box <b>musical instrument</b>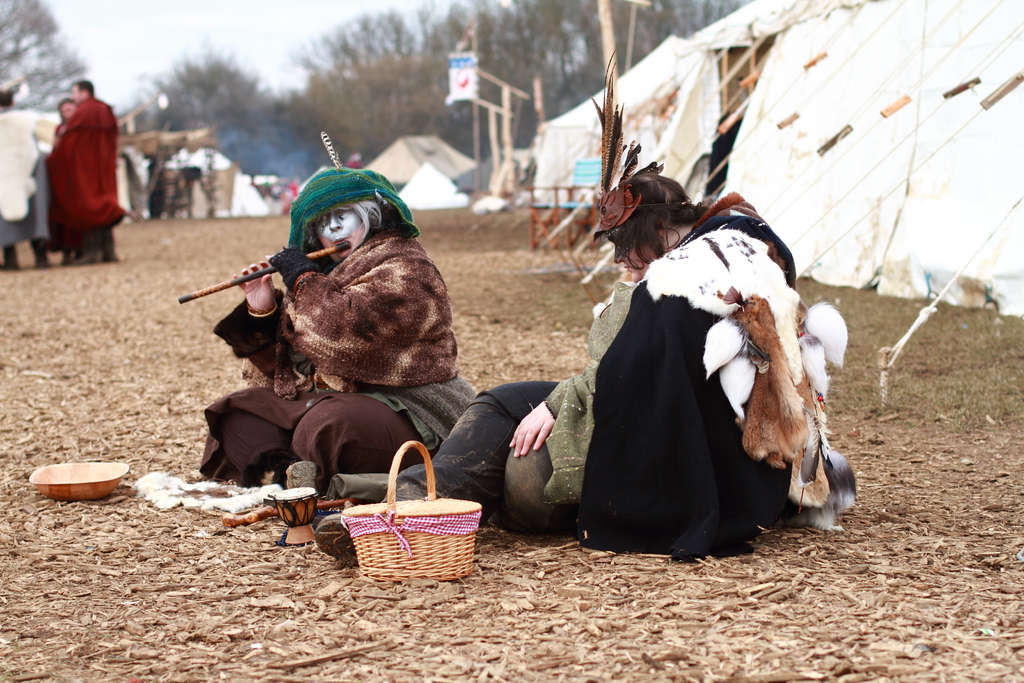
(179,238,351,302)
